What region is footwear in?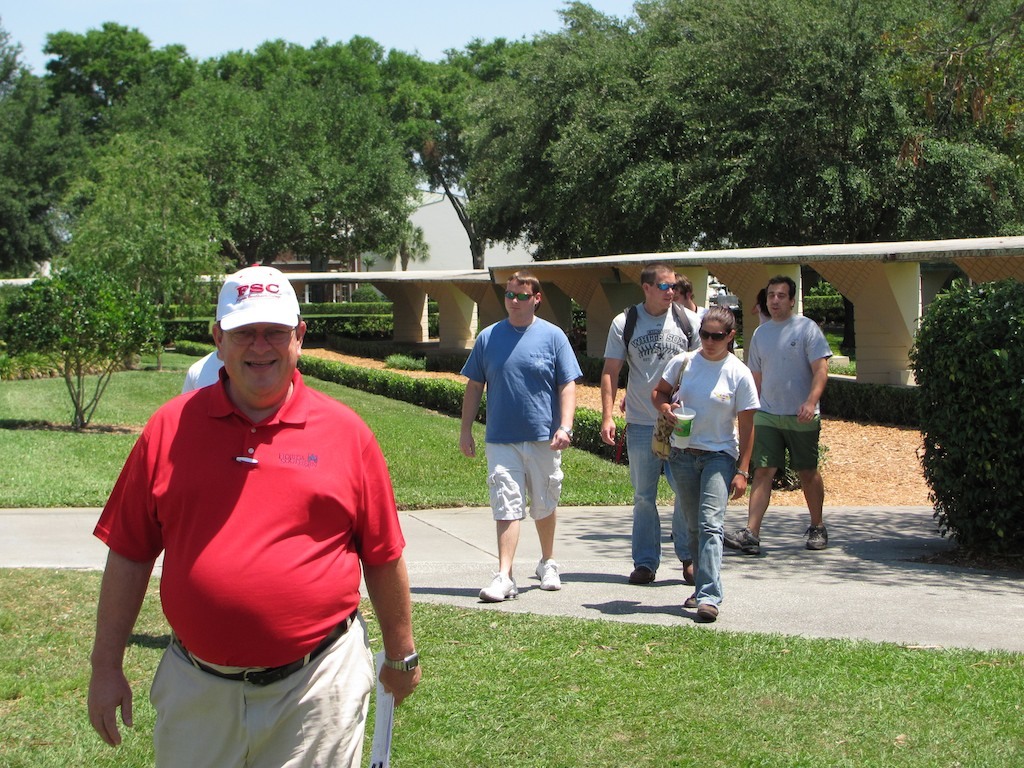
l=682, t=554, r=703, b=588.
